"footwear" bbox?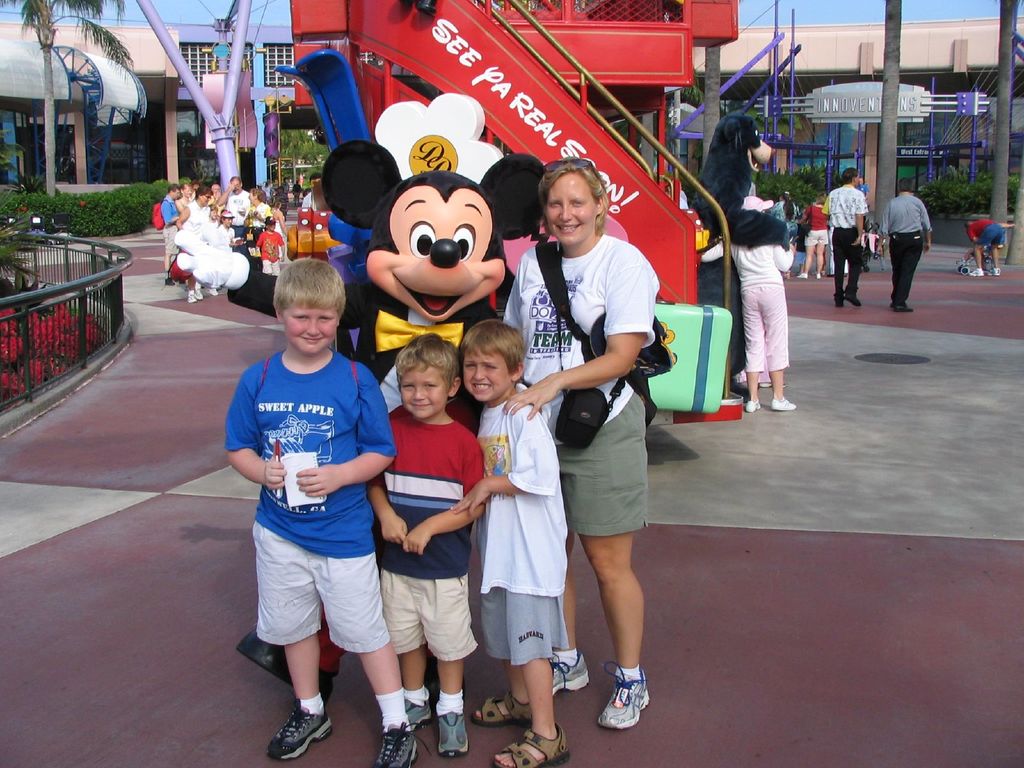
Rect(794, 273, 808, 279)
